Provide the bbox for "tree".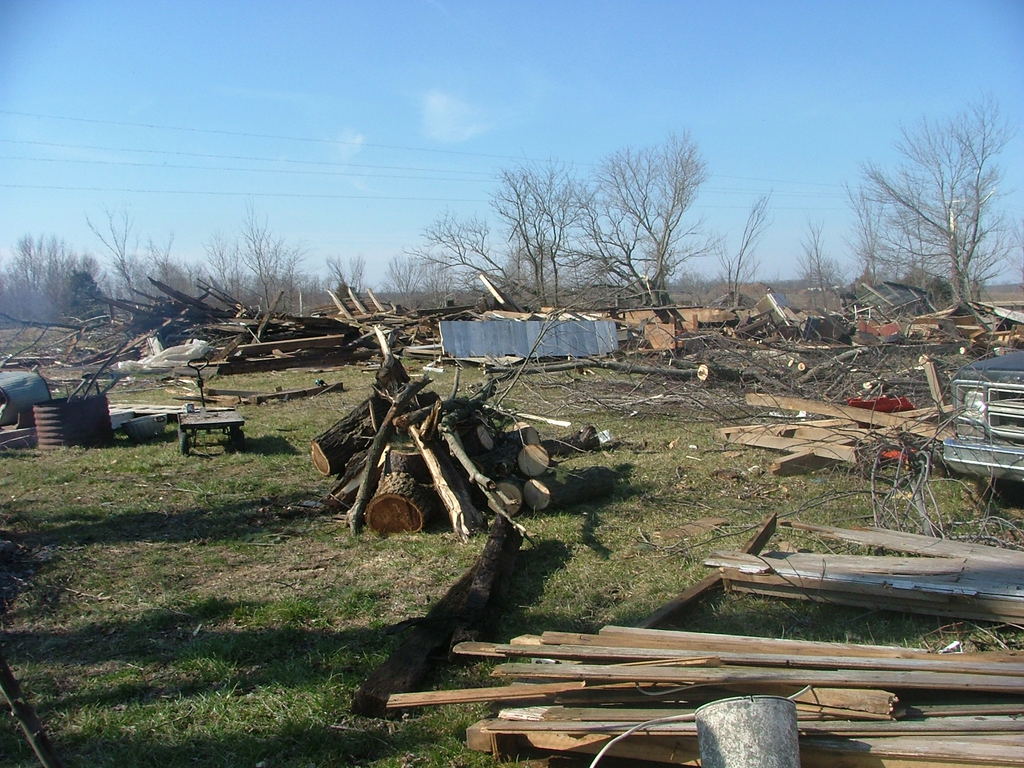
703, 184, 767, 317.
